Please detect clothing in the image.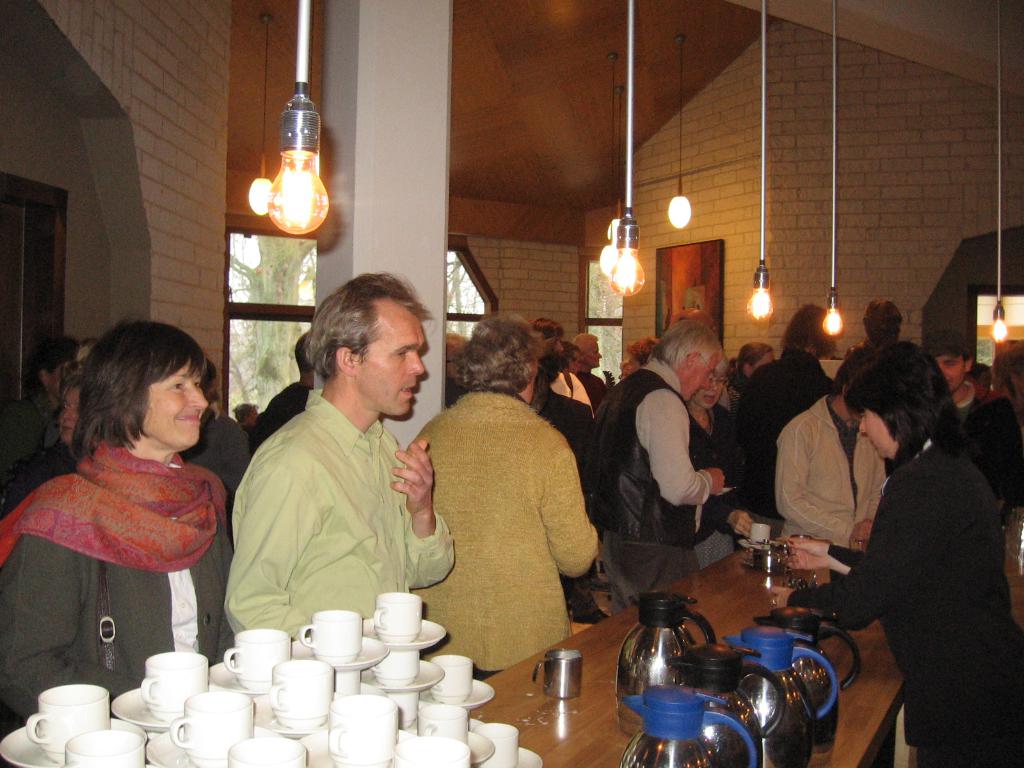
(836, 343, 876, 387).
